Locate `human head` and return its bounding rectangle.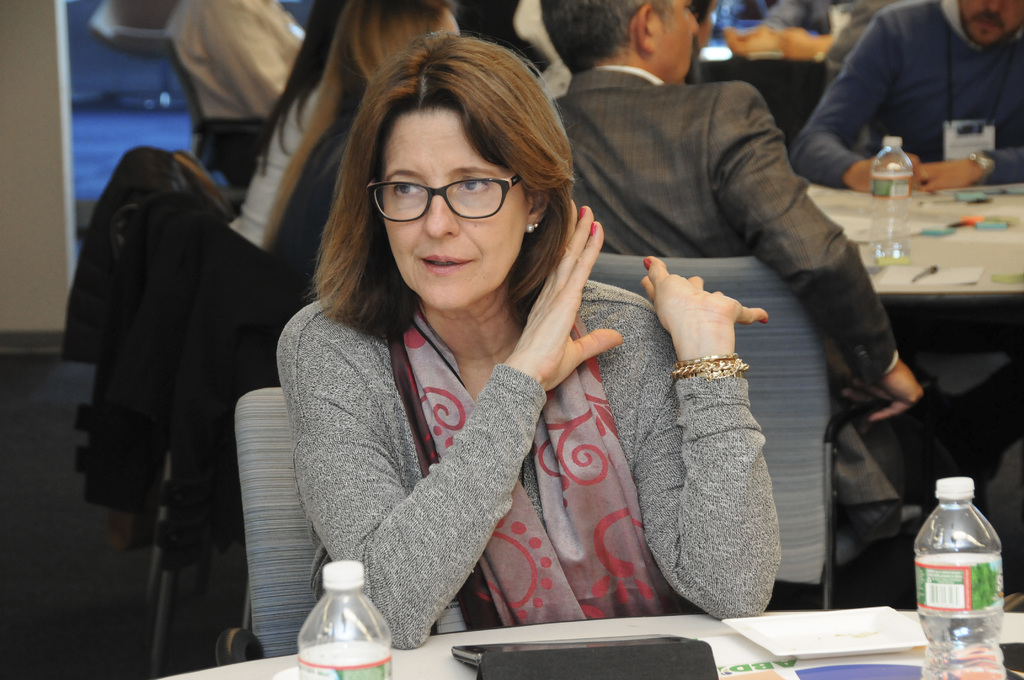
l=314, t=26, r=573, b=309.
